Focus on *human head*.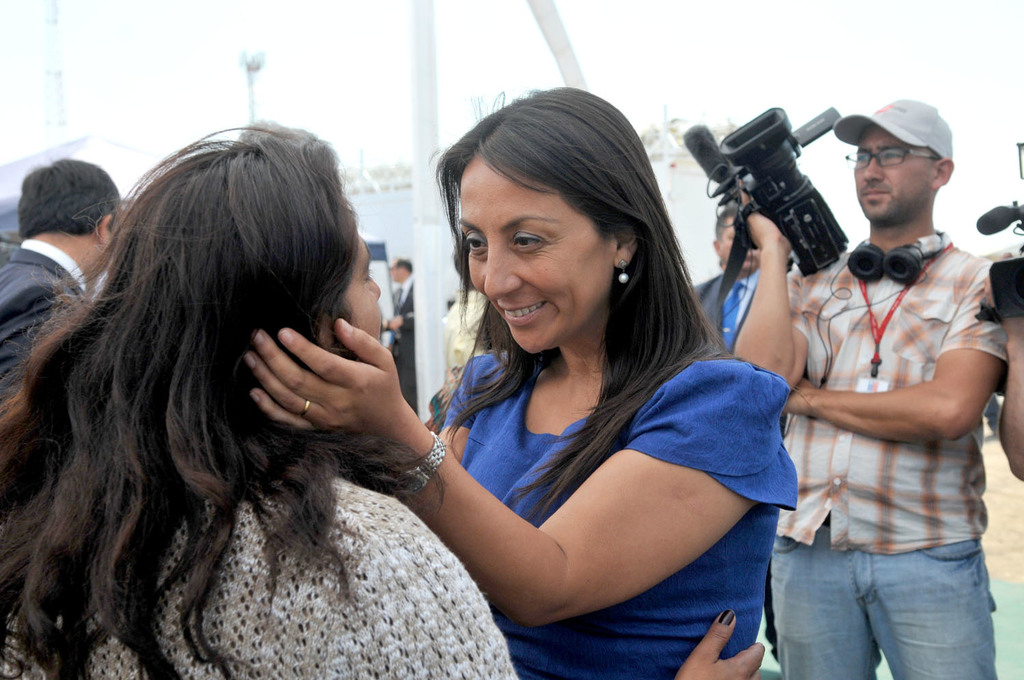
Focused at left=854, top=95, right=967, bottom=239.
